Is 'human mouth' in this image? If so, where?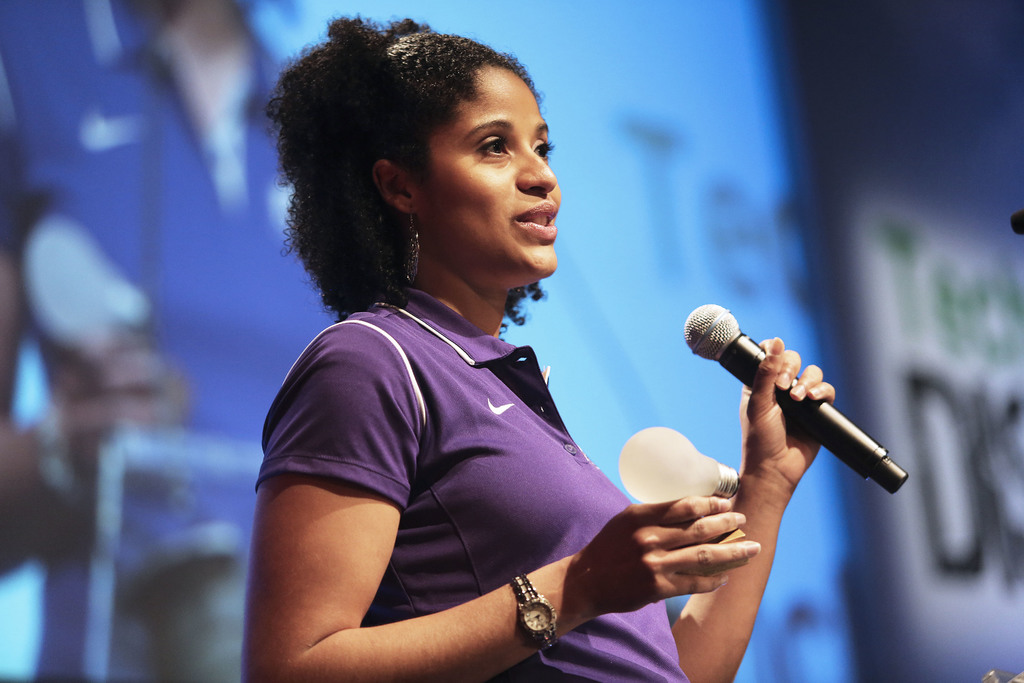
Yes, at (510,201,557,243).
